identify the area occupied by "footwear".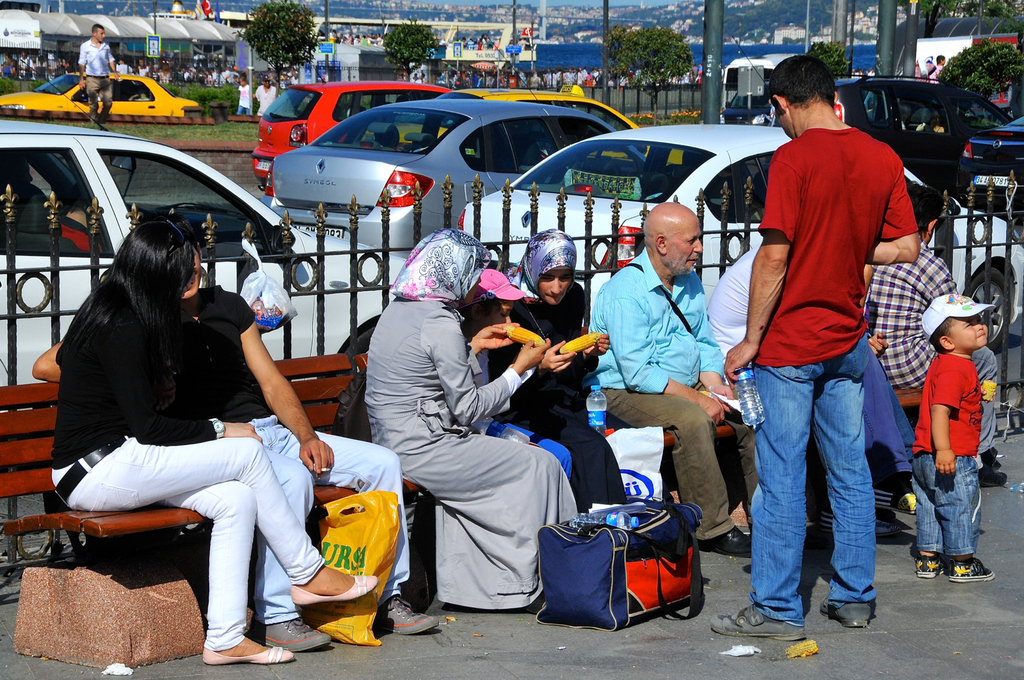
Area: bbox(200, 646, 296, 667).
